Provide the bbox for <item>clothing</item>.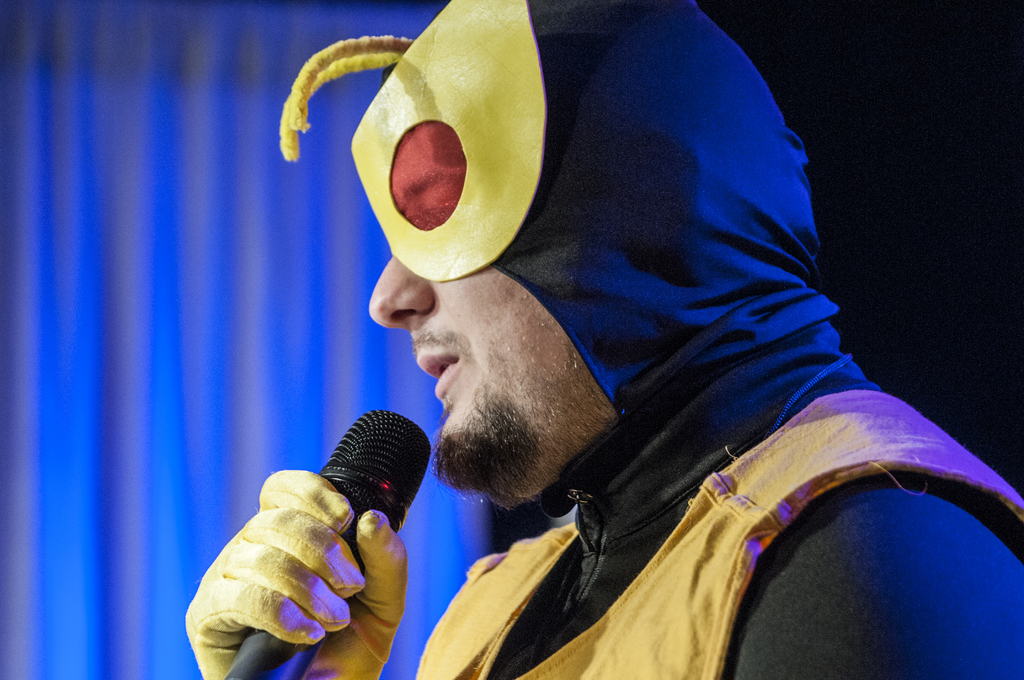
(187,4,1023,679).
